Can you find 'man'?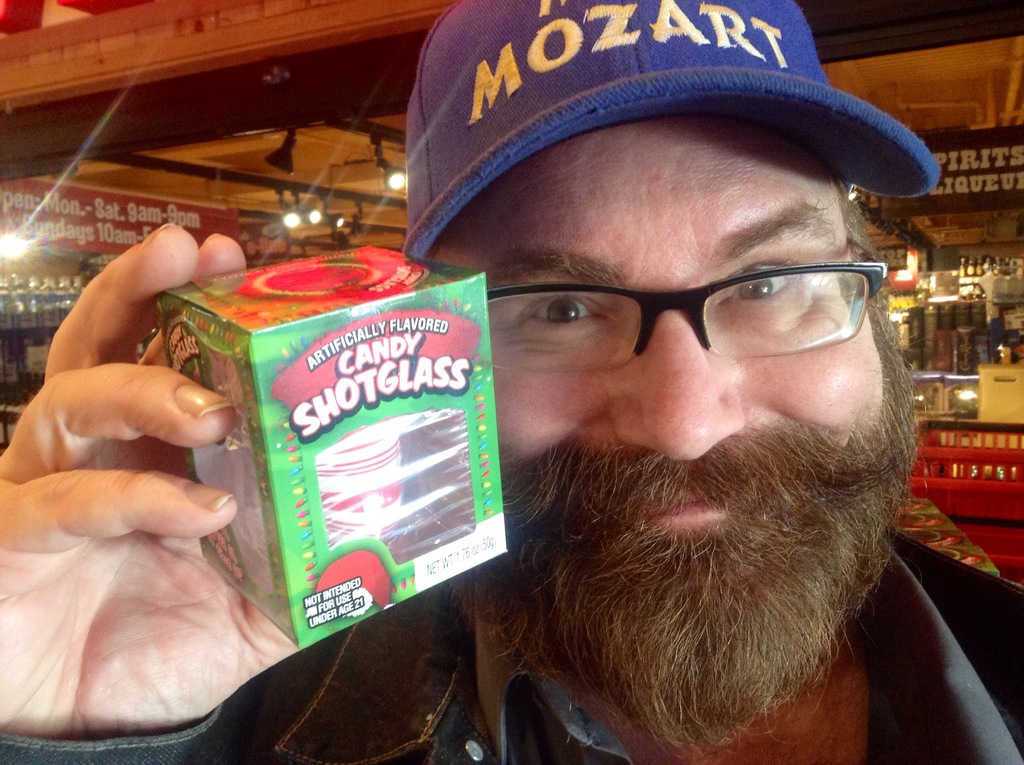
Yes, bounding box: locate(307, 1, 1023, 764).
